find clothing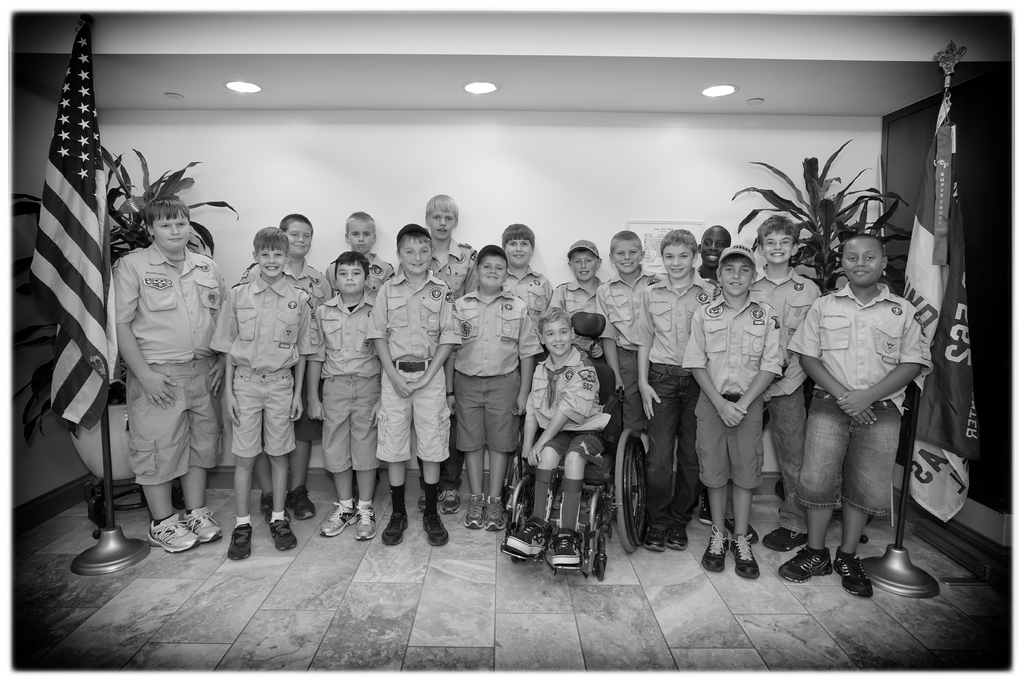
(97, 176, 218, 533)
